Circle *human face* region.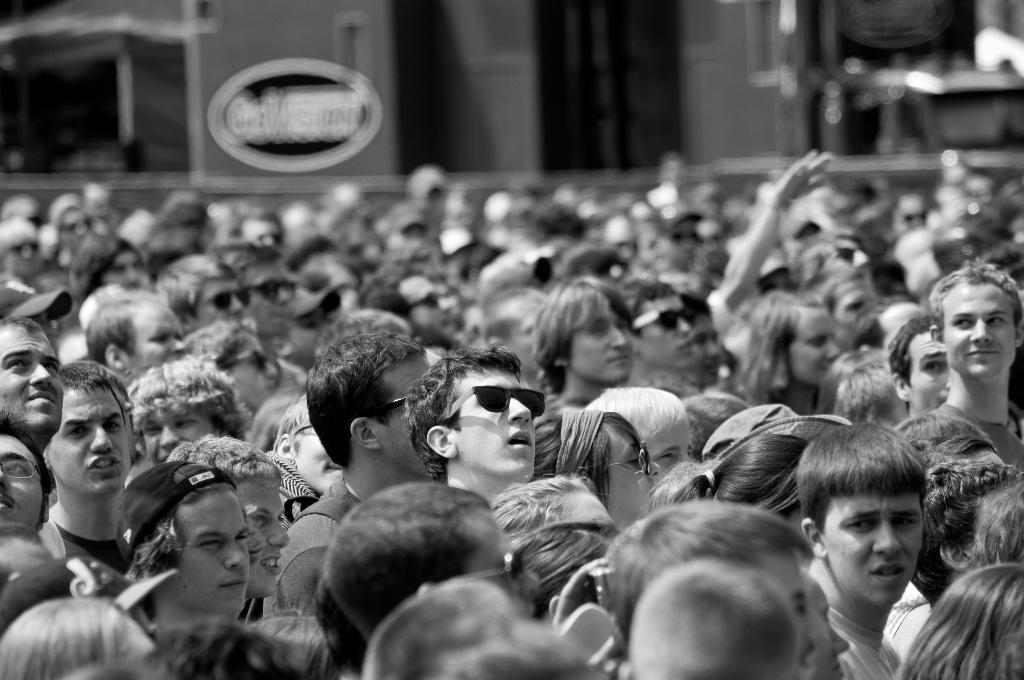
Region: <box>158,490,257,614</box>.
